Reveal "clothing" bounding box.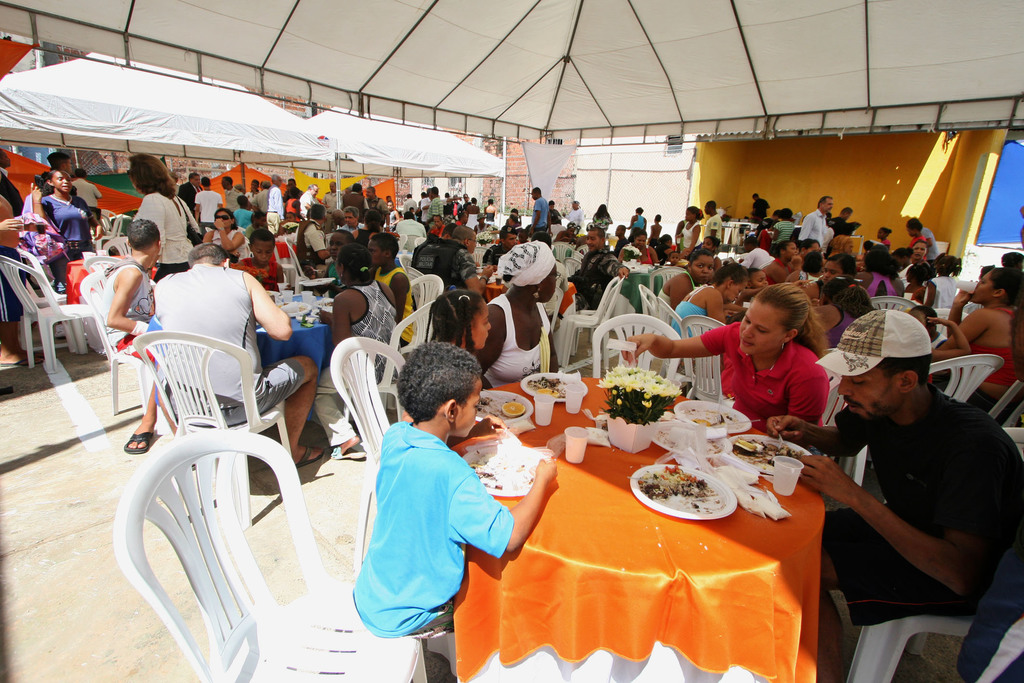
Revealed: 235:205:254:240.
